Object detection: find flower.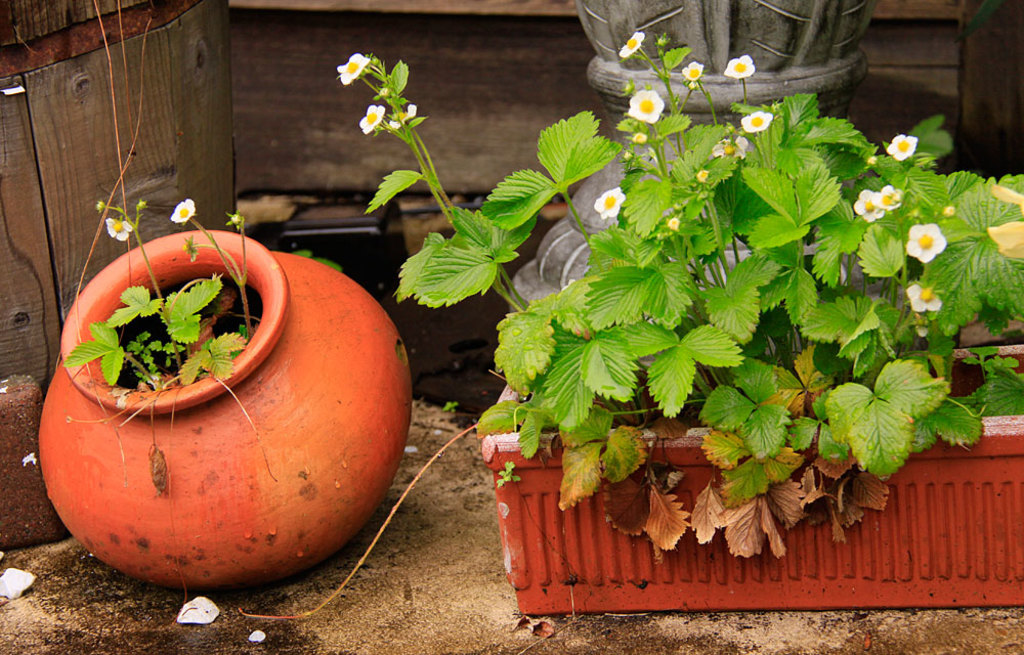
locate(904, 220, 947, 265).
